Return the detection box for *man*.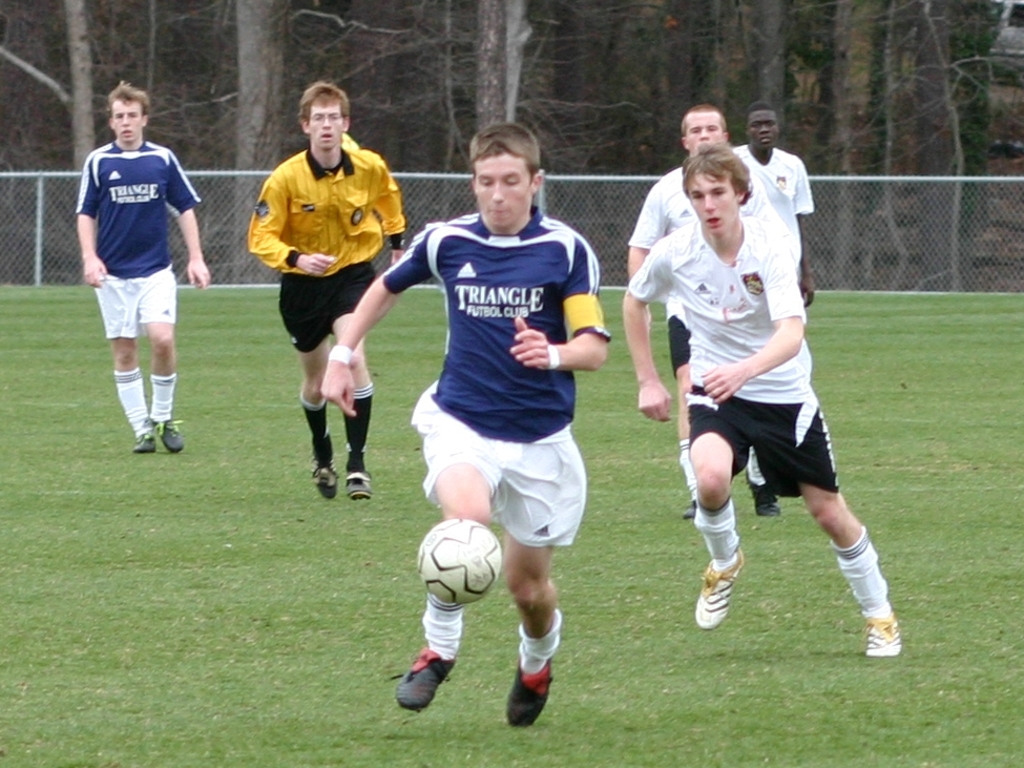
pyautogui.locateOnScreen(249, 82, 405, 496).
